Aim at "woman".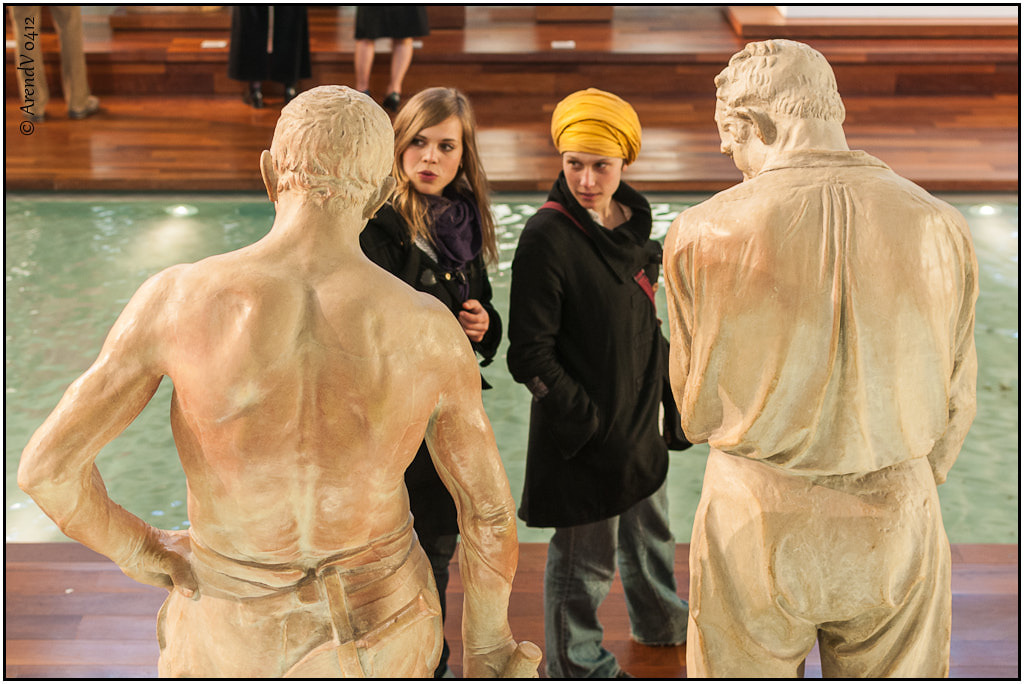
Aimed at [502, 97, 691, 663].
